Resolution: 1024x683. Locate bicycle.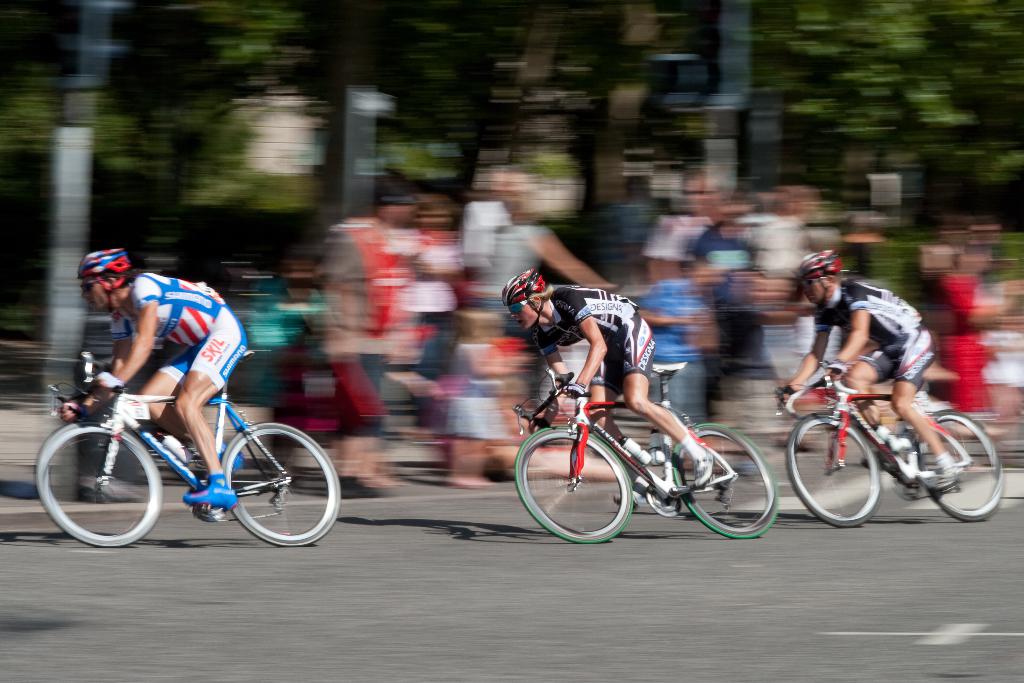
box=[33, 350, 347, 547].
